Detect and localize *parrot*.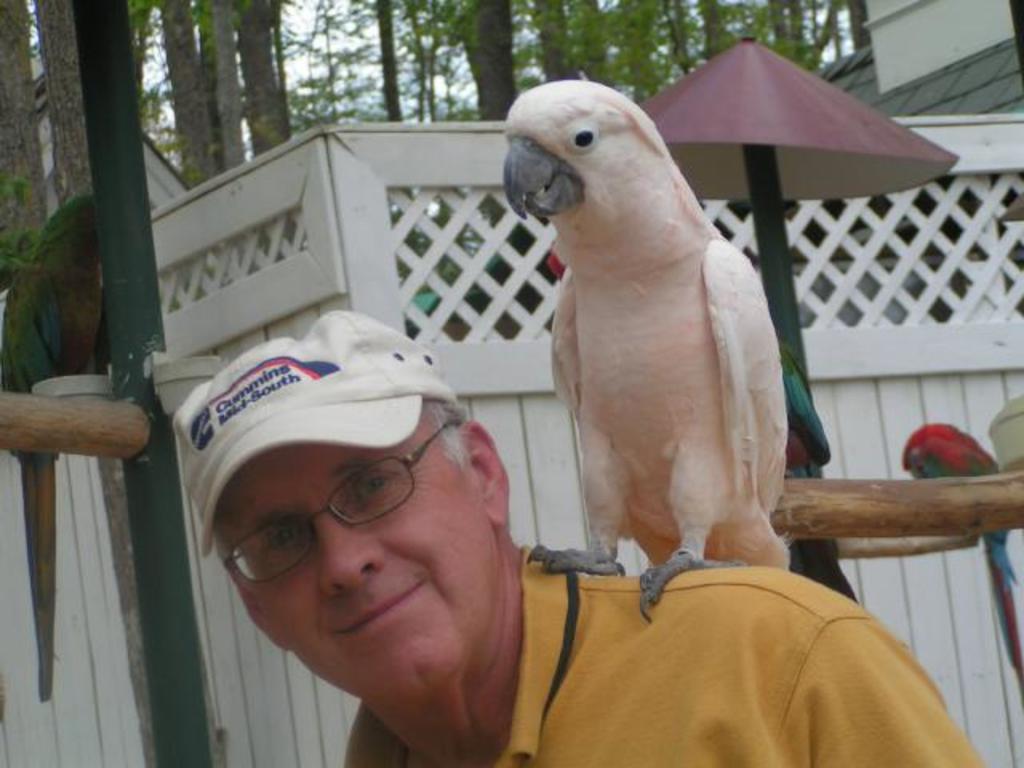
Localized at <region>901, 422, 1022, 698</region>.
